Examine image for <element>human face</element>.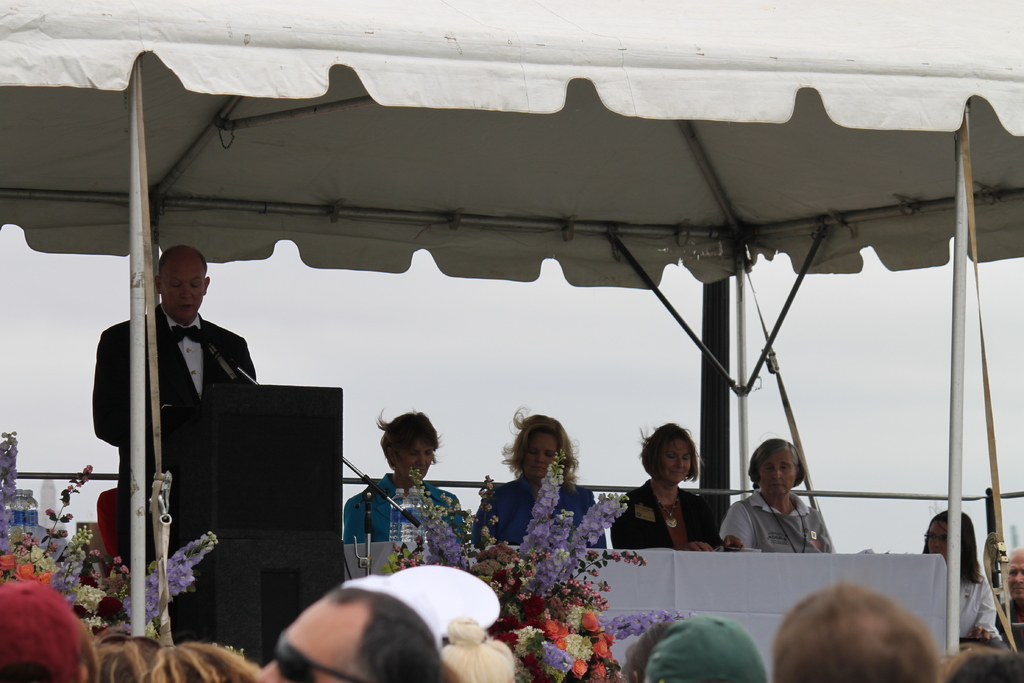
Examination result: x1=658 y1=440 x2=693 y2=484.
